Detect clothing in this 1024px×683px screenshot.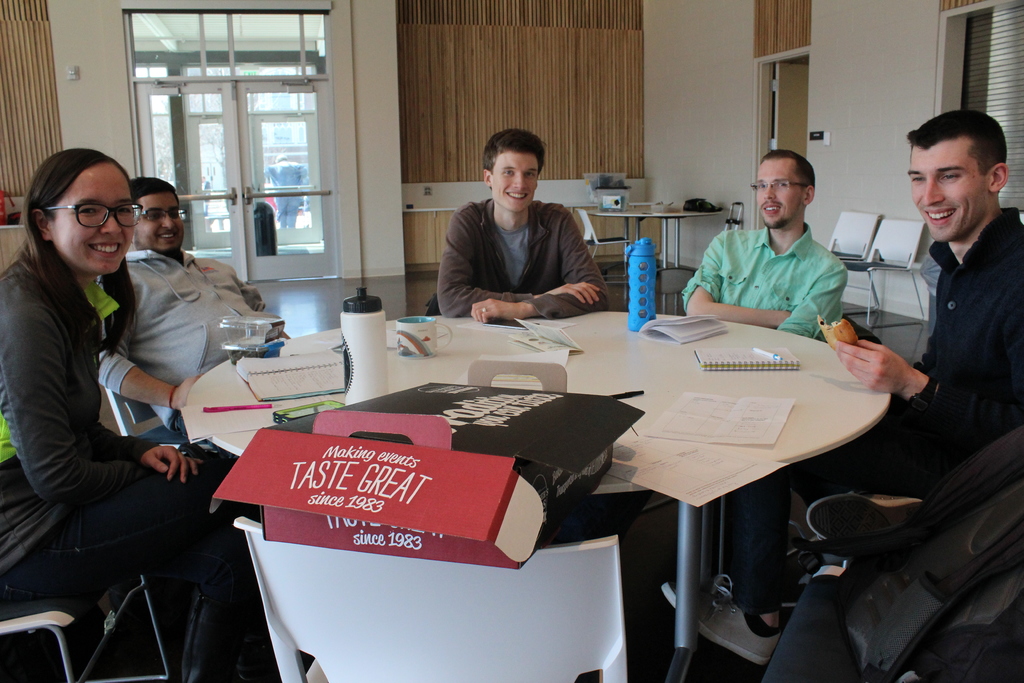
Detection: {"left": 751, "top": 209, "right": 1023, "bottom": 645}.
